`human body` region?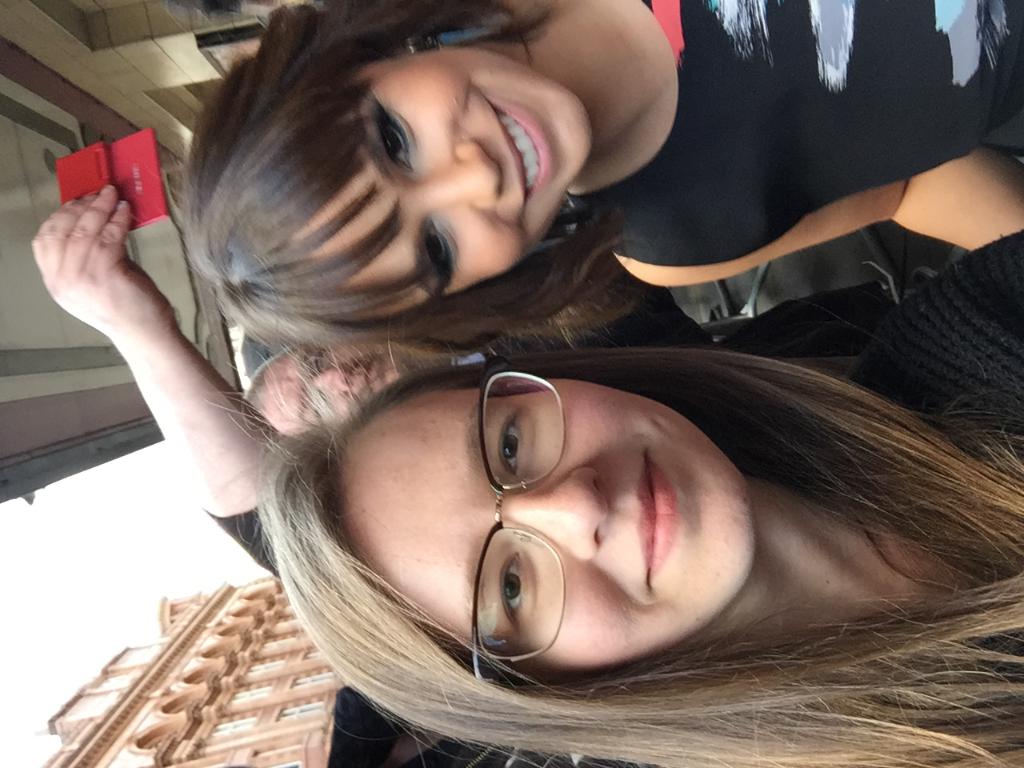
select_region(202, 225, 1023, 767)
